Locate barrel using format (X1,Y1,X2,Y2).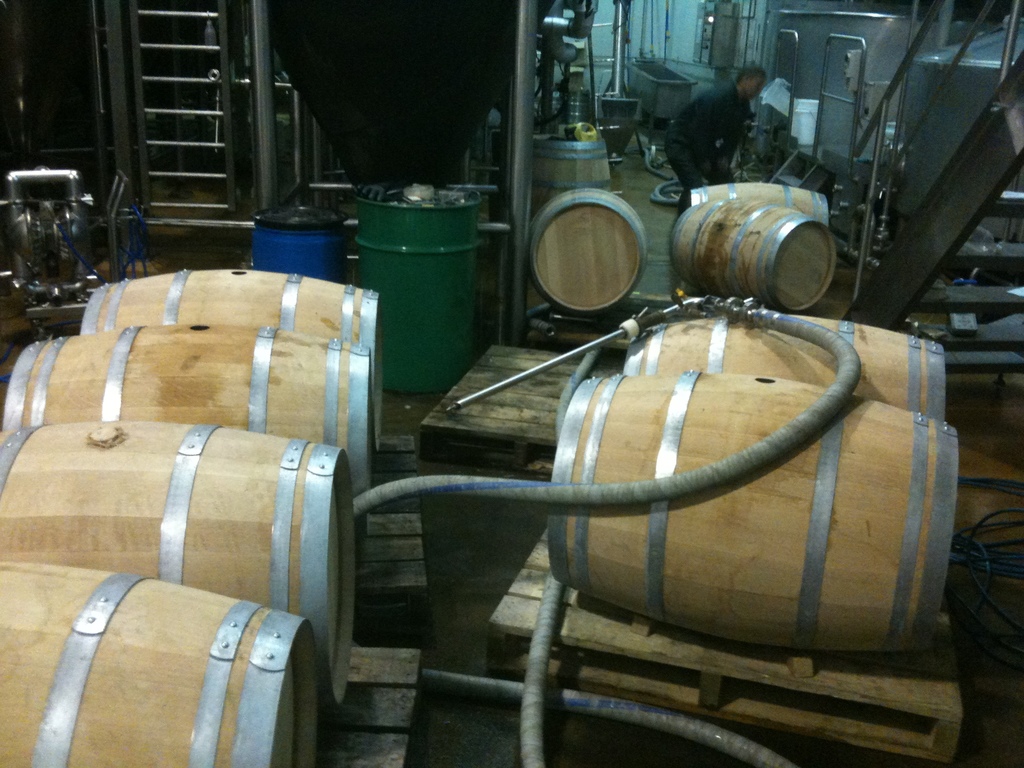
(531,134,610,214).
